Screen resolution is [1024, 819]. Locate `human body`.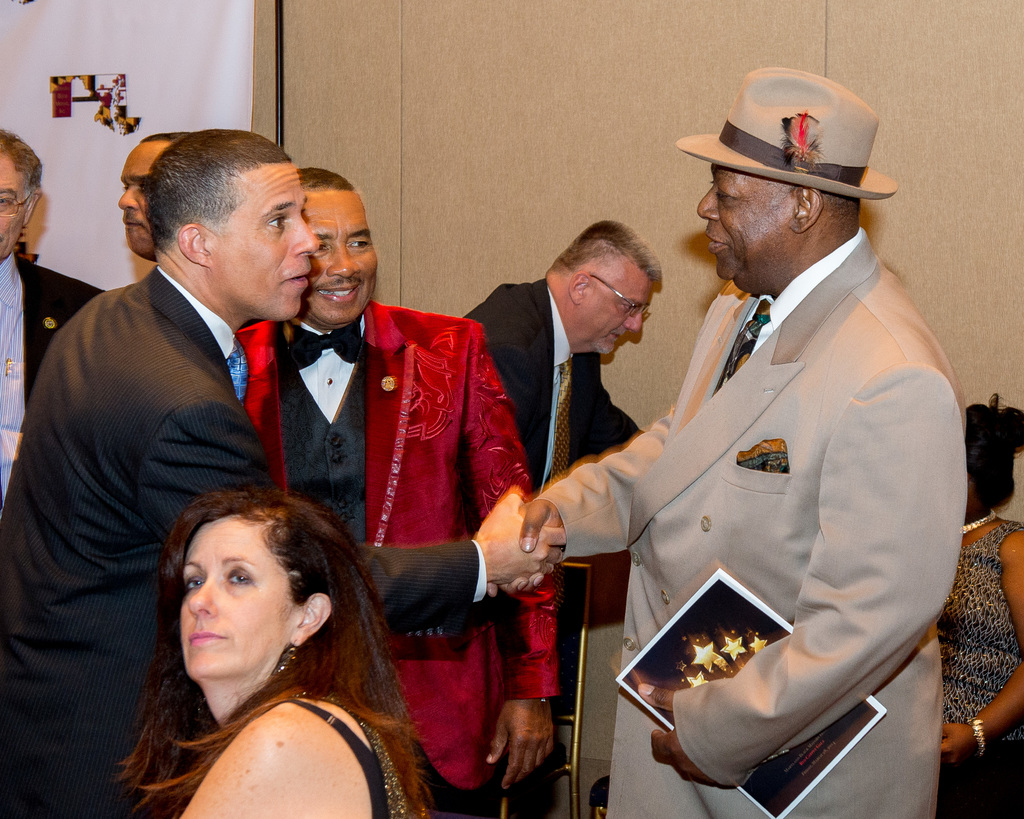
[544, 100, 984, 818].
